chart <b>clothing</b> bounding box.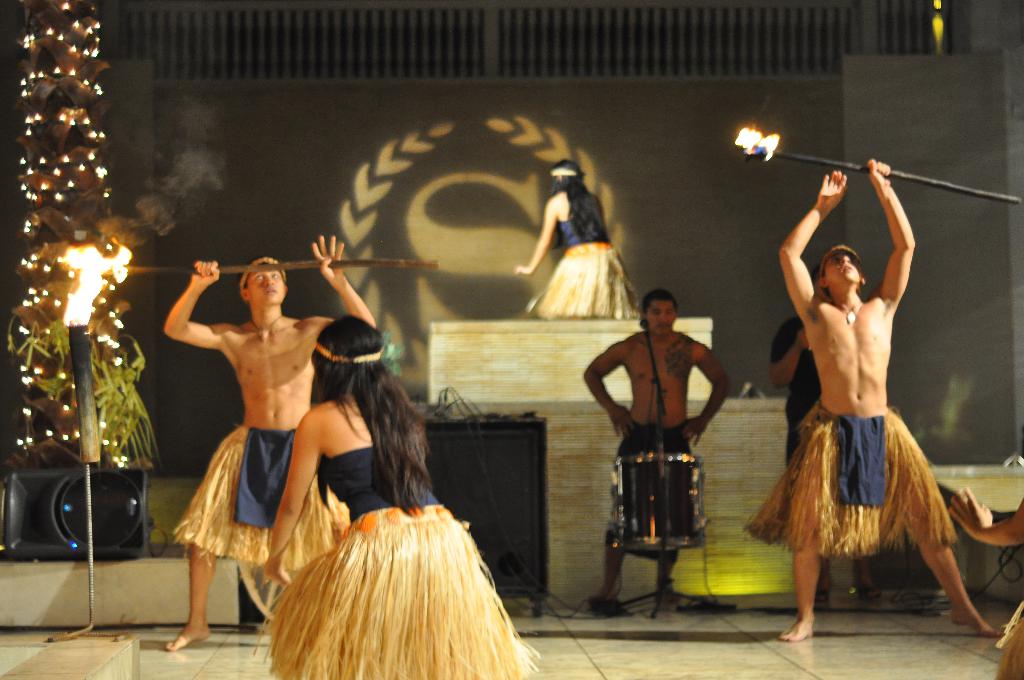
Charted: [750,404,957,547].
